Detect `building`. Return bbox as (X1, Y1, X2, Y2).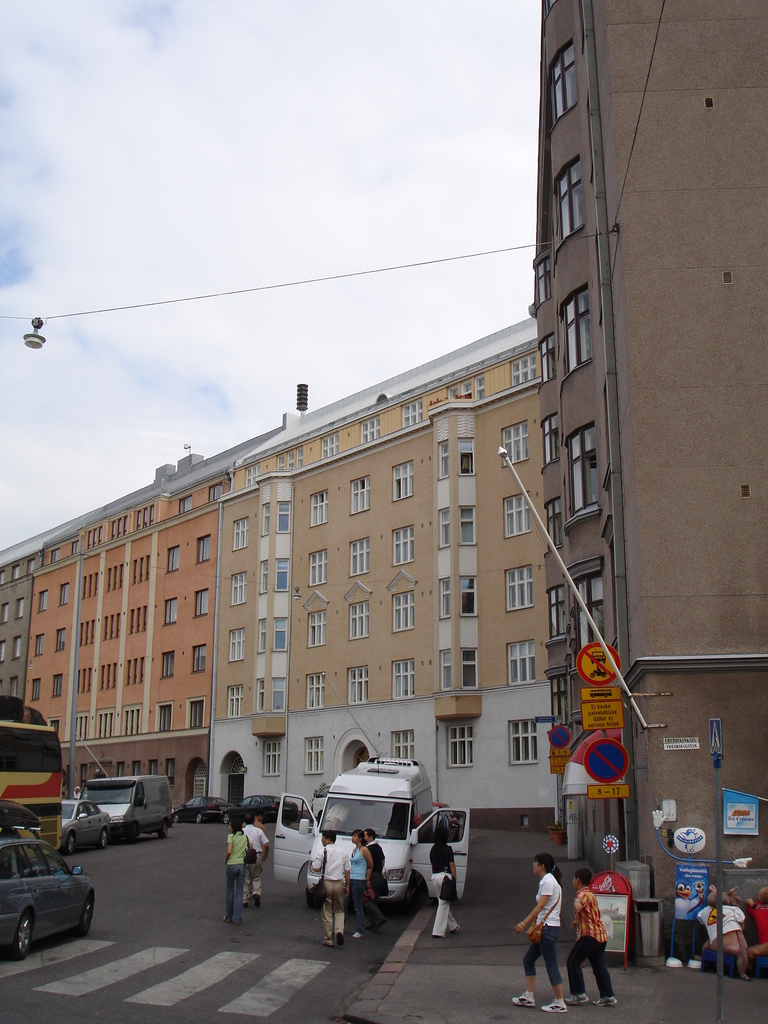
(212, 319, 555, 827).
